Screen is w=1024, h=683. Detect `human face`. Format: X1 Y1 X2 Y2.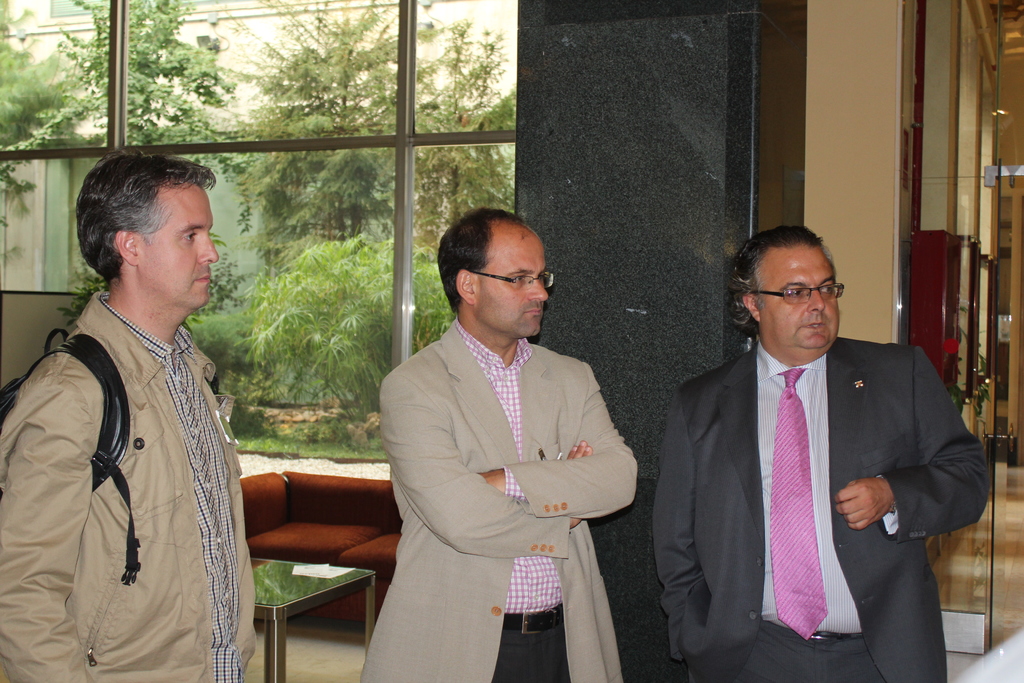
760 251 839 347.
